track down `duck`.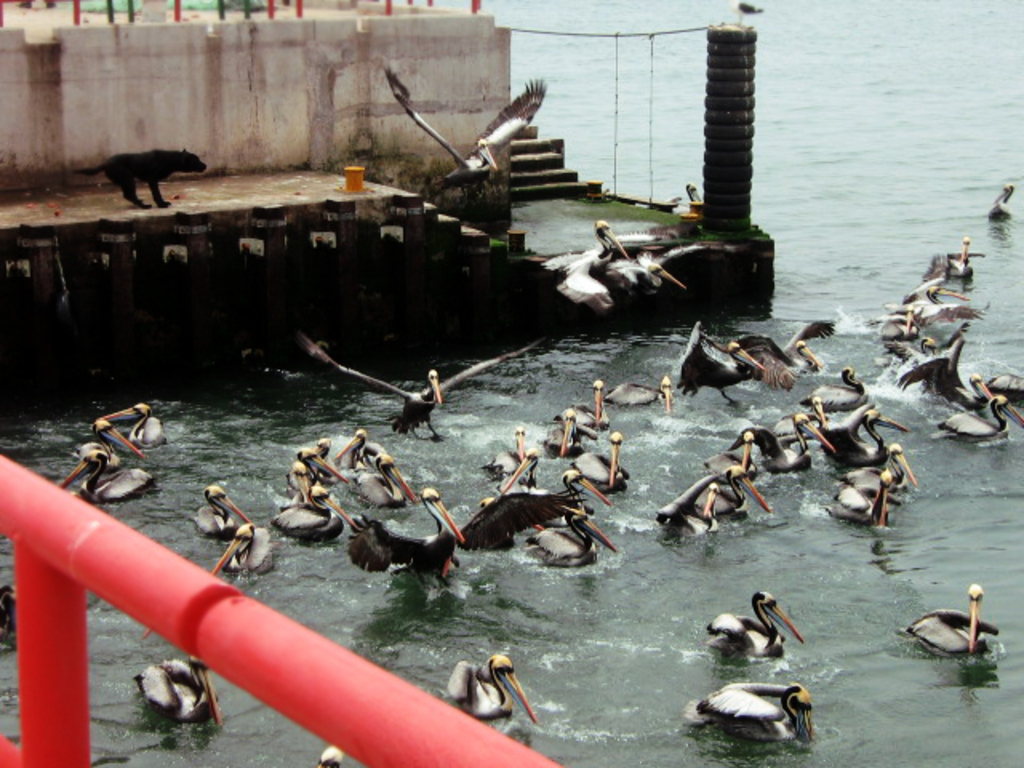
Tracked to (486,443,550,504).
